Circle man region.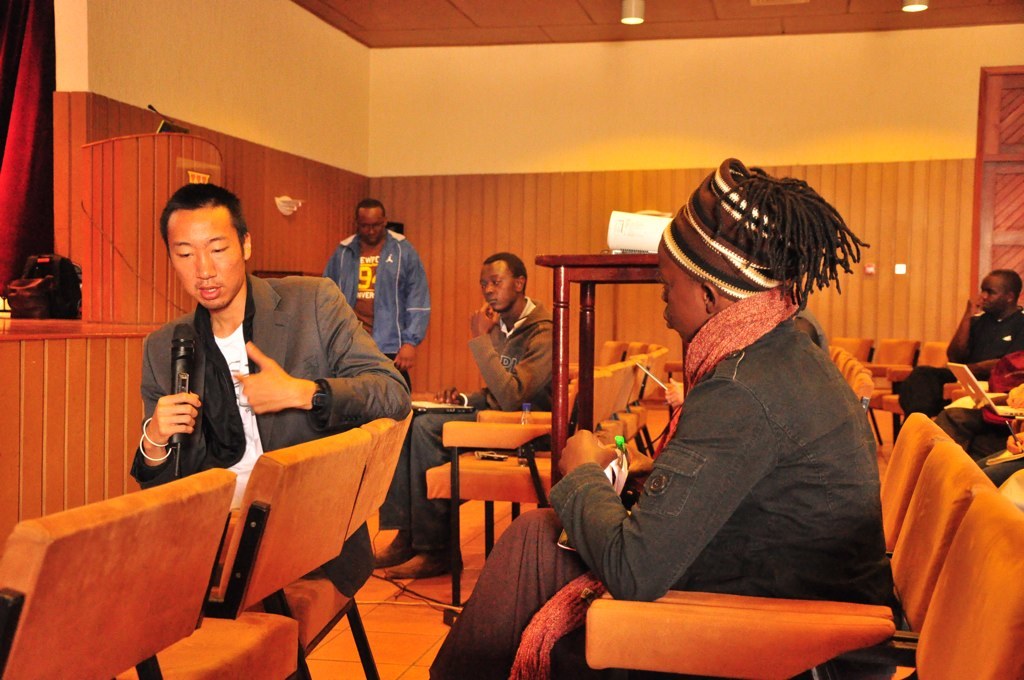
Region: region(138, 176, 407, 487).
